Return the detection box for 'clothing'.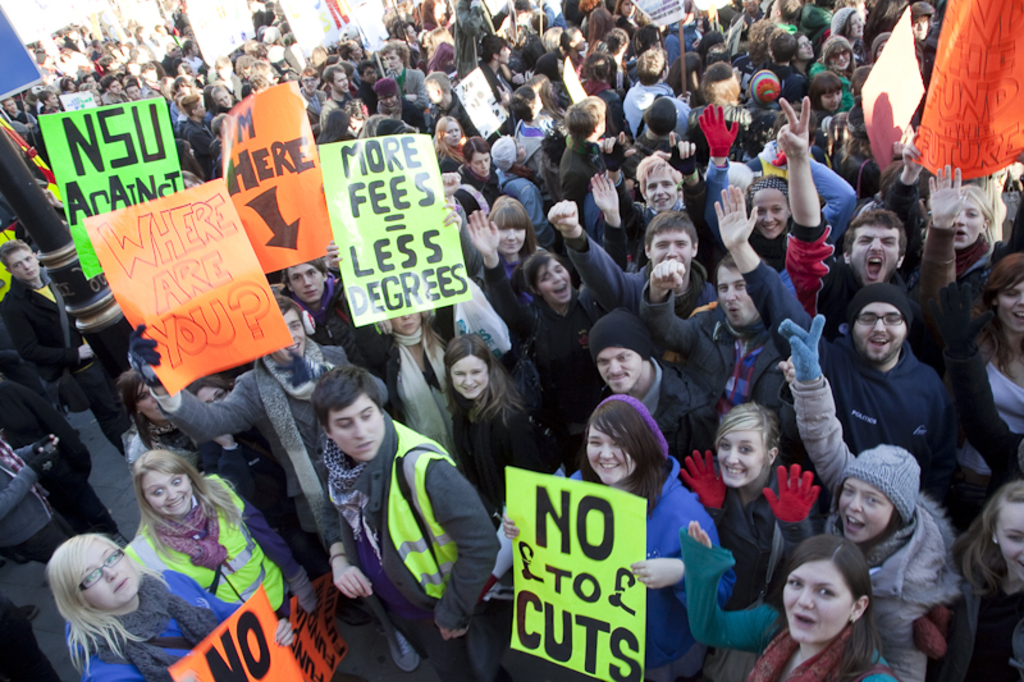
[320, 404, 502, 681].
